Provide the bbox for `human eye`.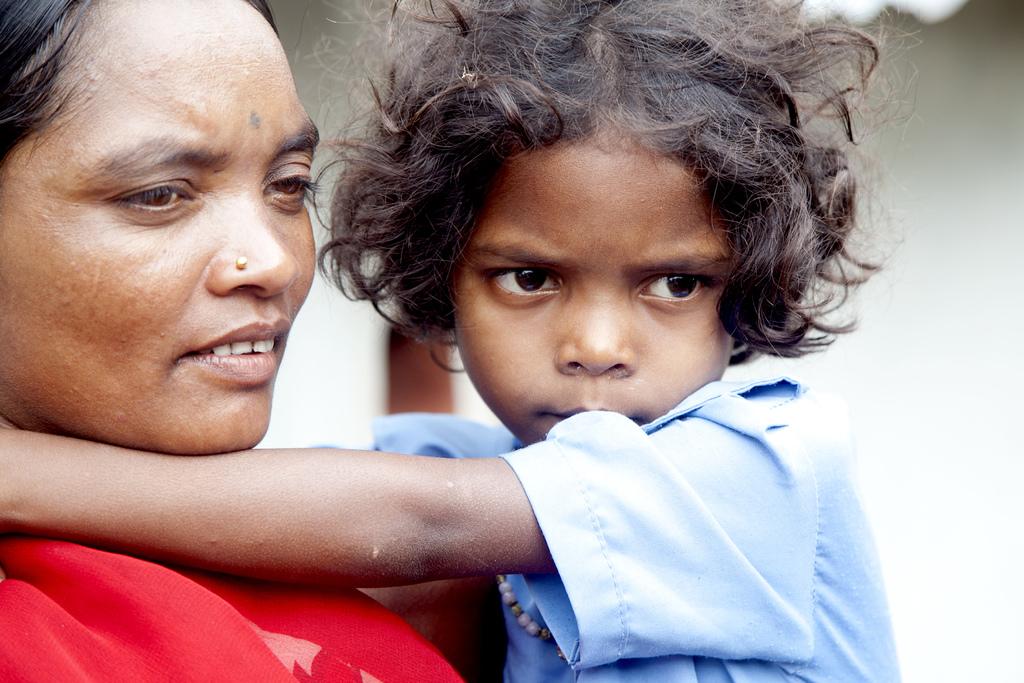
[78, 160, 187, 224].
